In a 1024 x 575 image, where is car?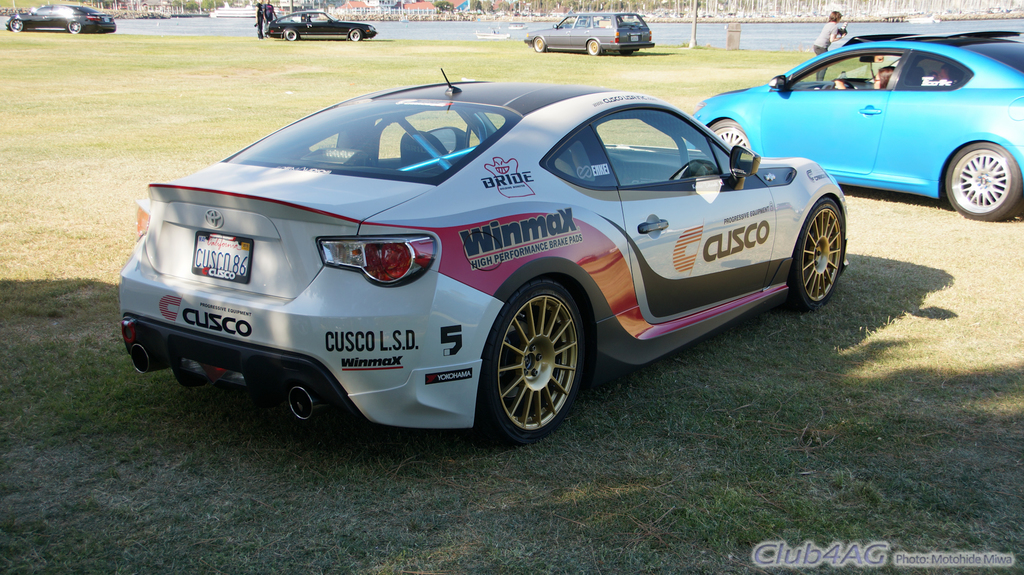
103:74:870:447.
